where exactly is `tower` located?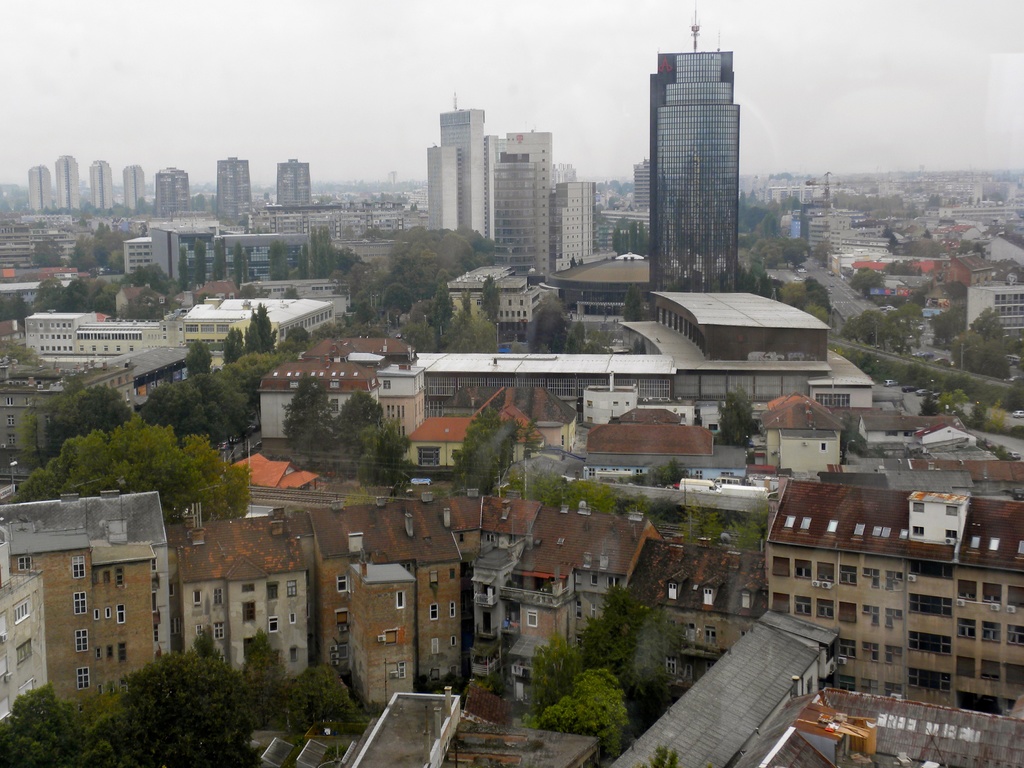
Its bounding box is box(274, 162, 311, 212).
